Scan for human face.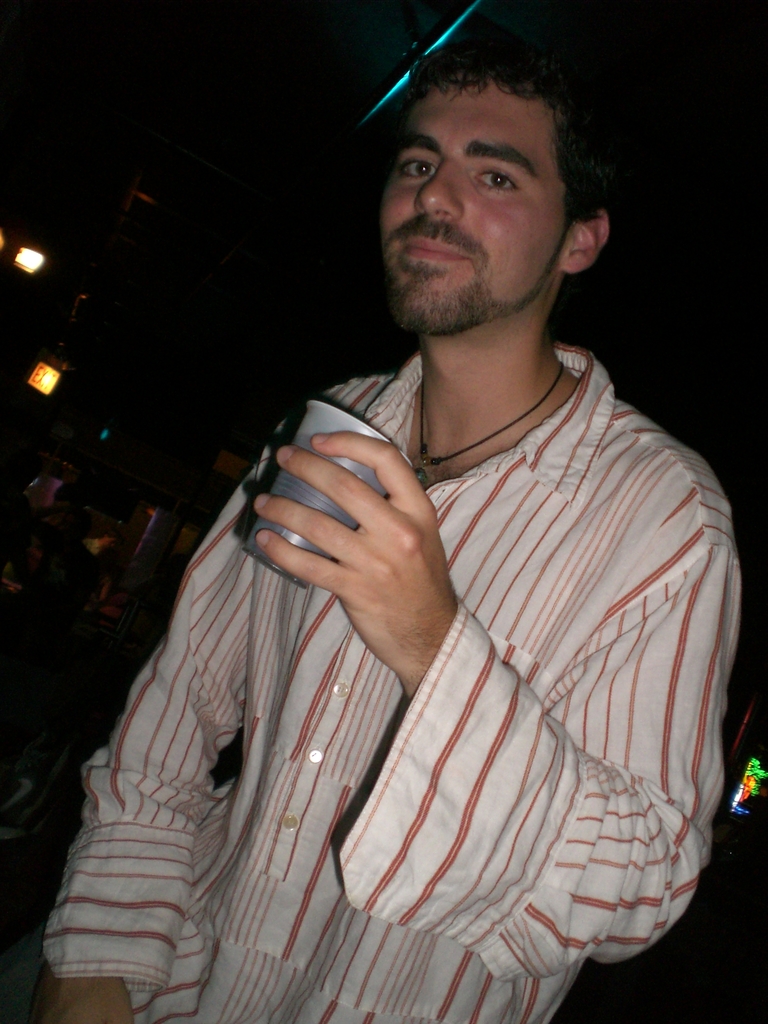
Scan result: x1=378 y1=85 x2=568 y2=335.
